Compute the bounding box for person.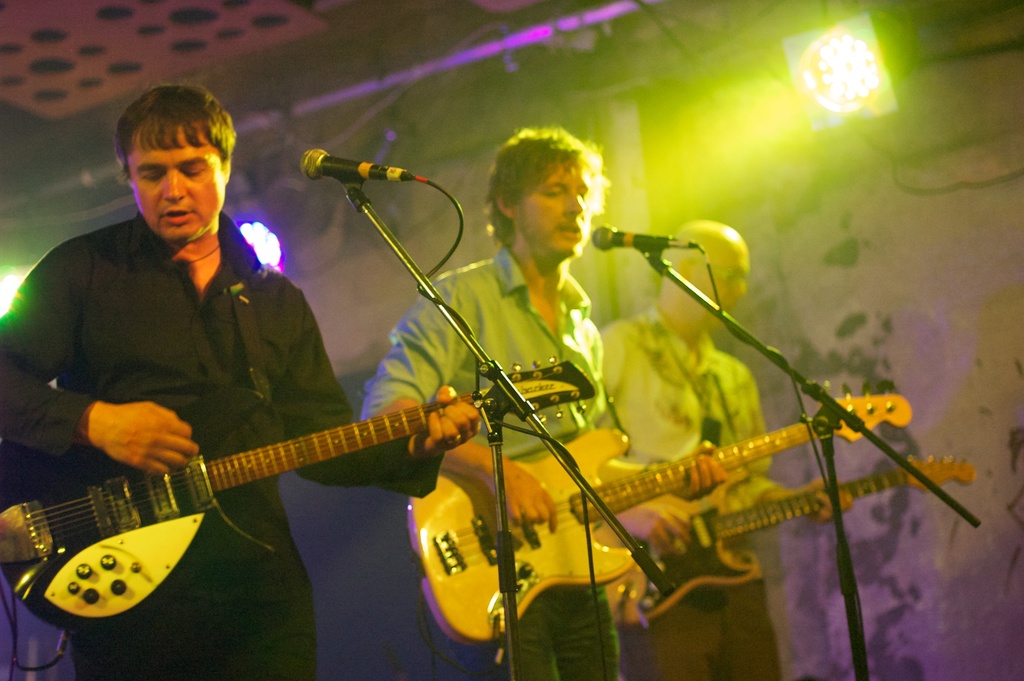
[601,220,852,680].
